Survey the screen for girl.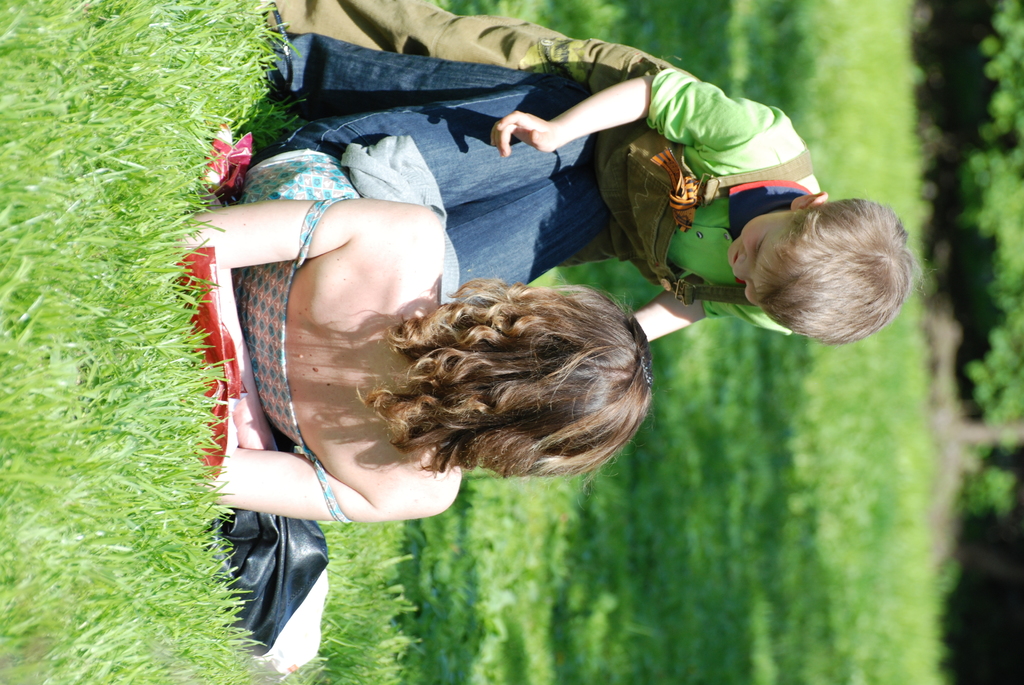
Survey found: bbox(177, 146, 653, 522).
